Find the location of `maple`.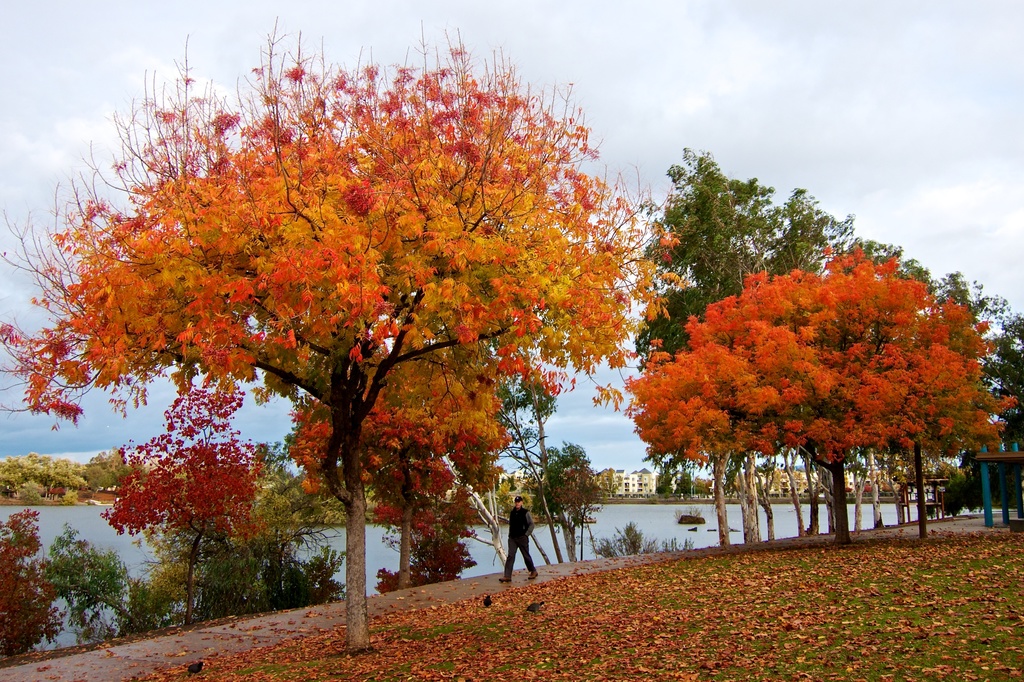
Location: [621,242,1020,544].
